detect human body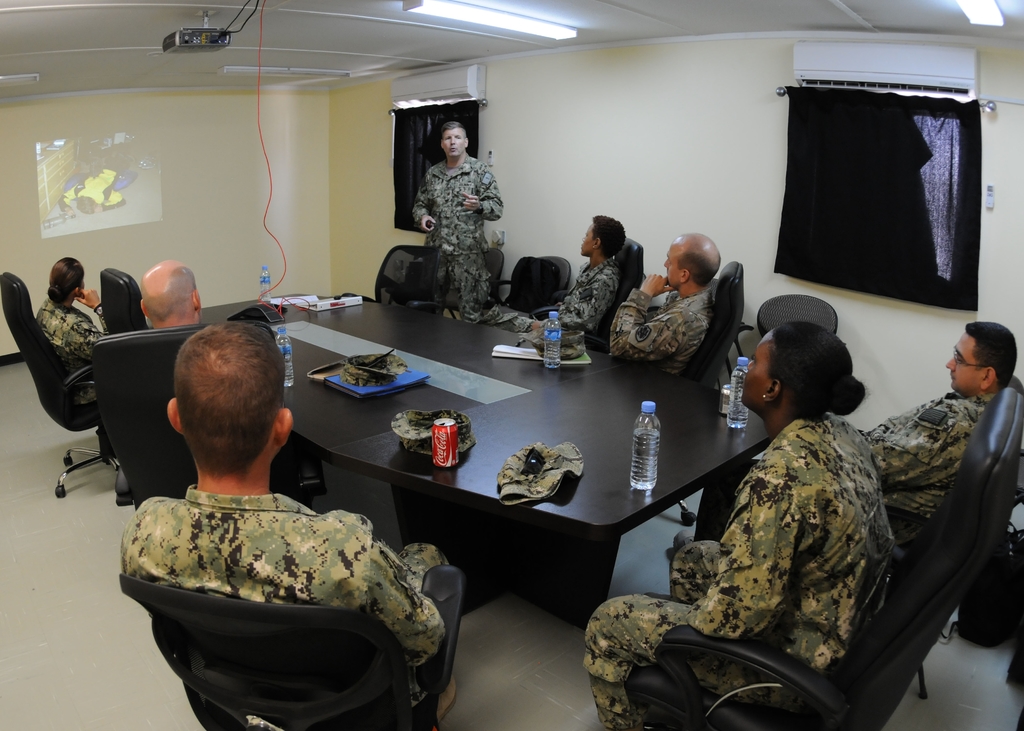
select_region(97, 342, 429, 730)
